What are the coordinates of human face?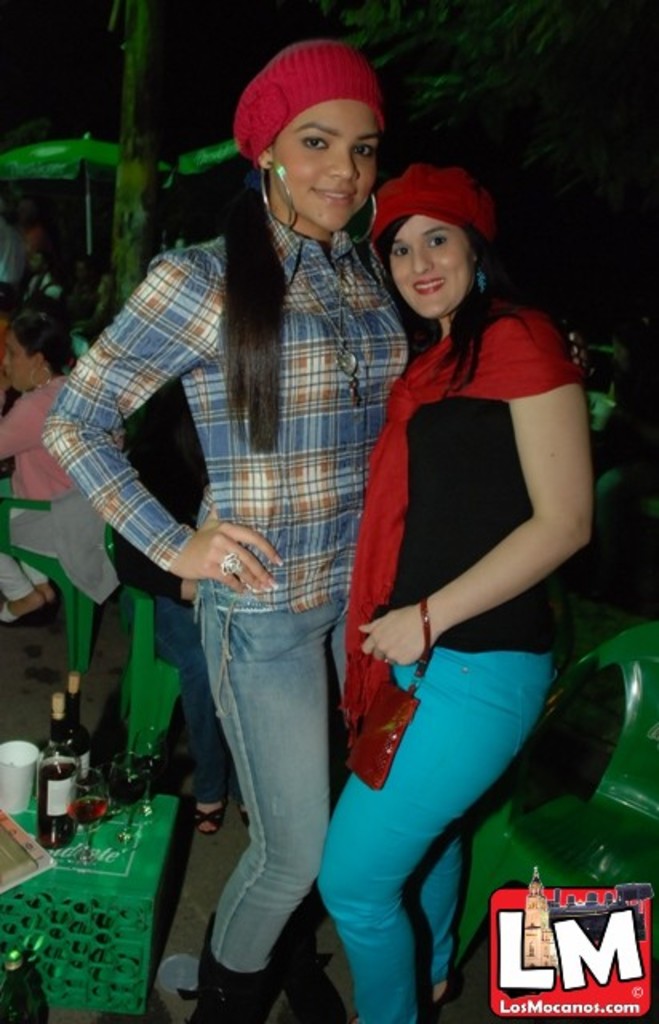
[x1=377, y1=211, x2=478, y2=322].
